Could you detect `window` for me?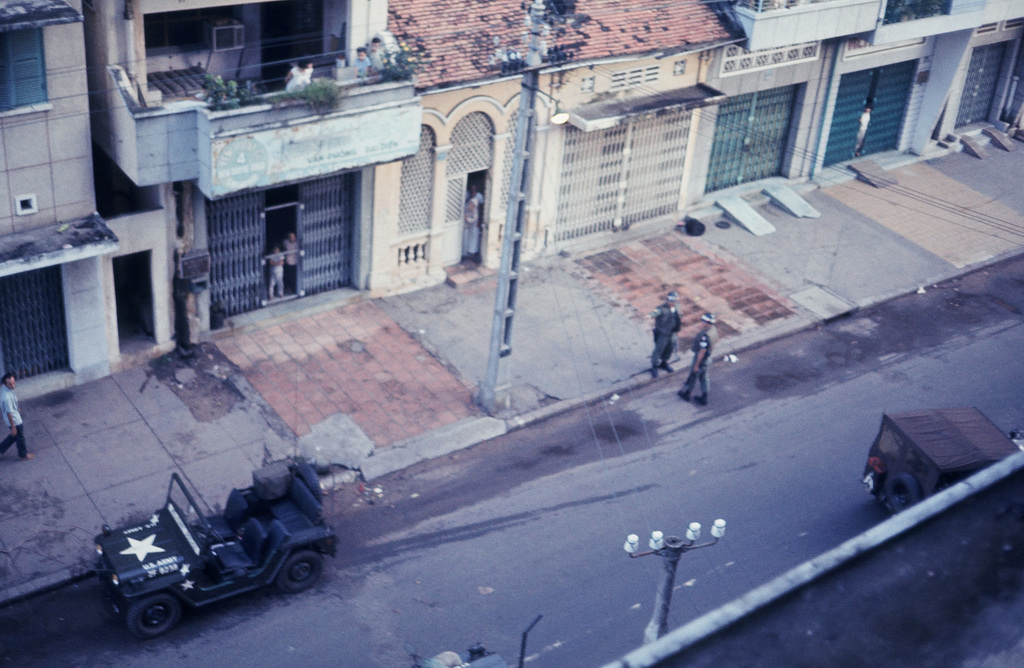
Detection result: x1=0 y1=16 x2=47 y2=113.
